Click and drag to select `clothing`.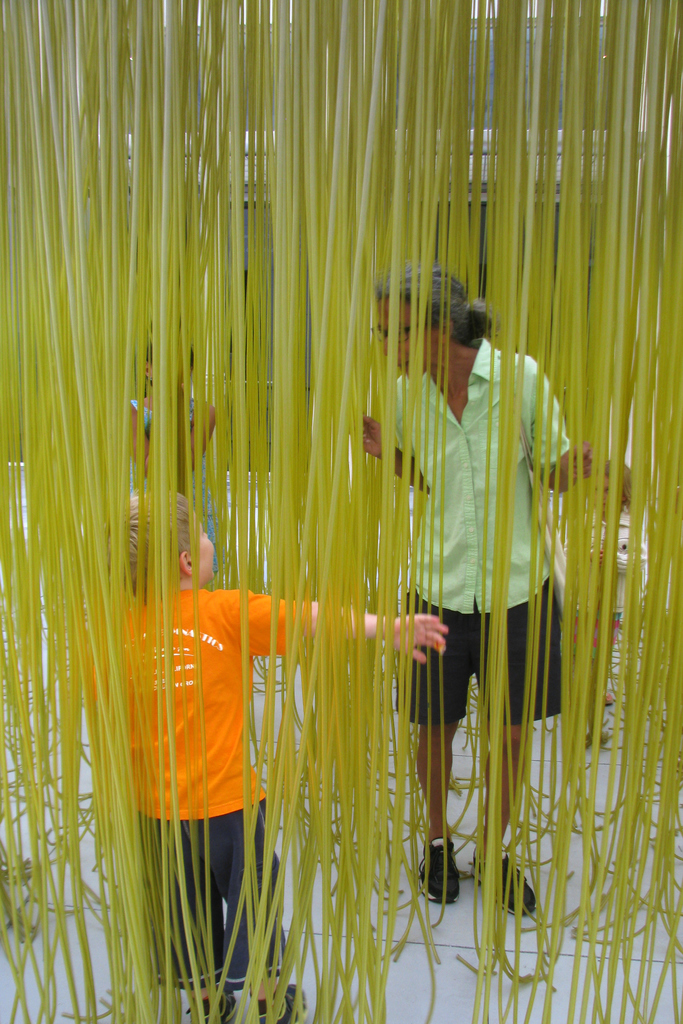
Selection: (left=64, top=578, right=323, bottom=999).
